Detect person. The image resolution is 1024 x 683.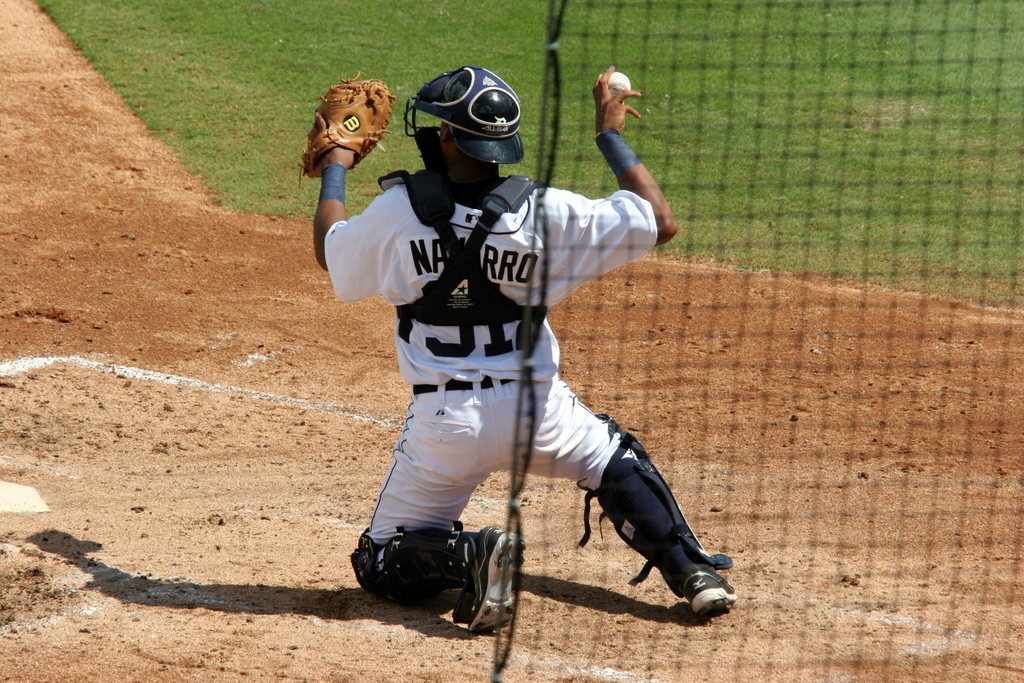
Rect(314, 67, 737, 632).
